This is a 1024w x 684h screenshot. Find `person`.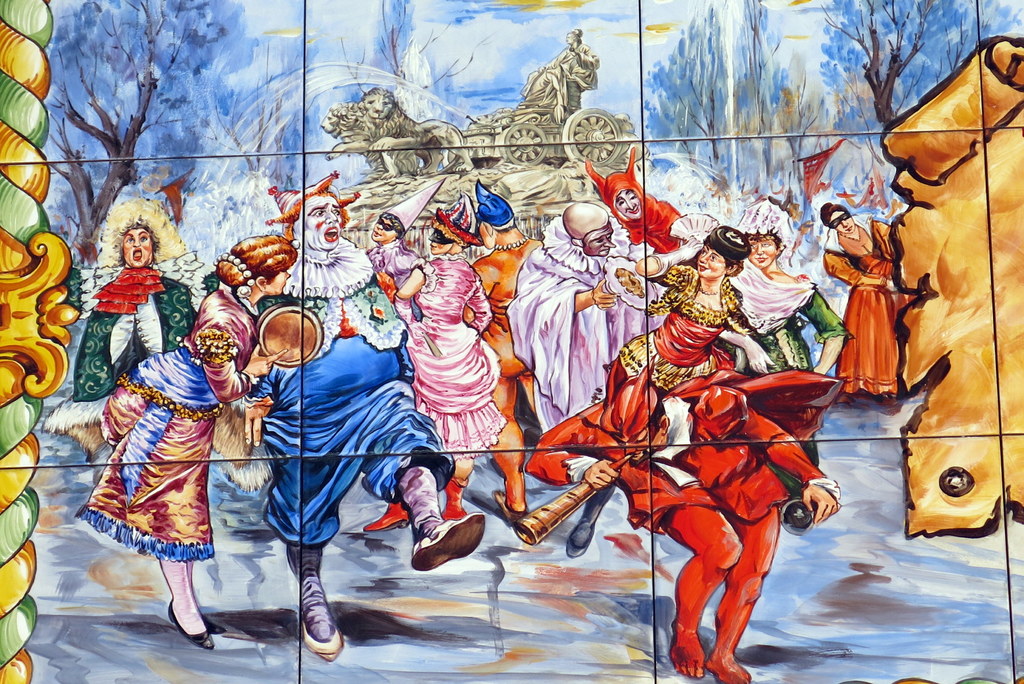
Bounding box: l=819, t=199, r=921, b=402.
